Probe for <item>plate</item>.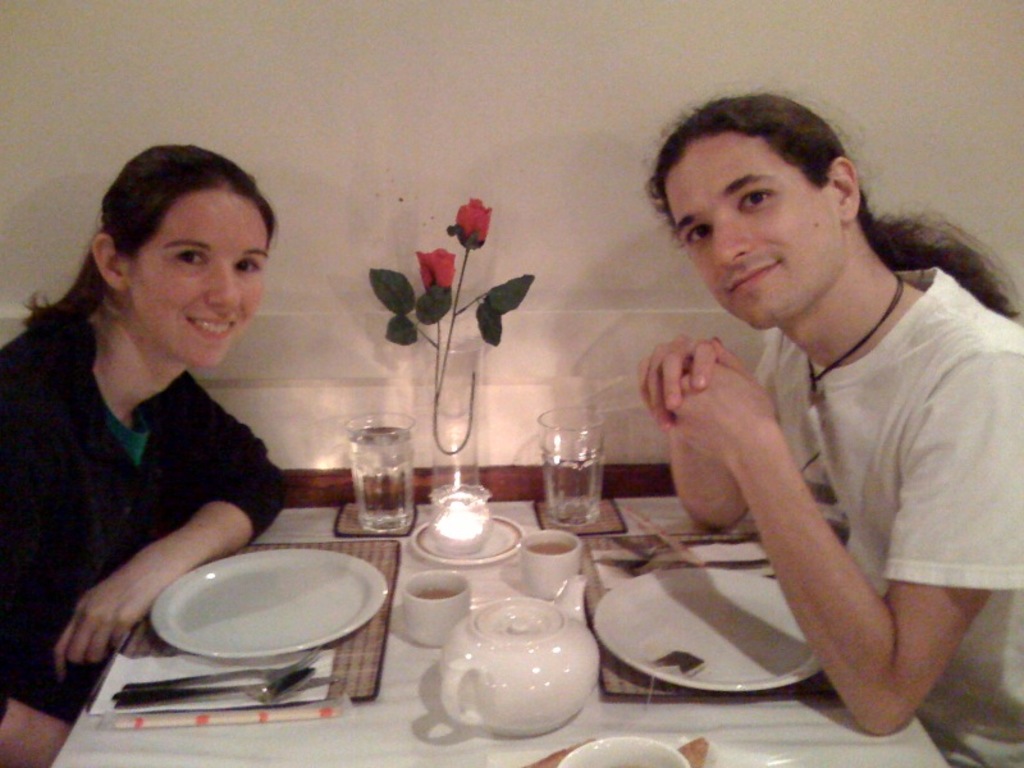
Probe result: <box>580,562,827,704</box>.
